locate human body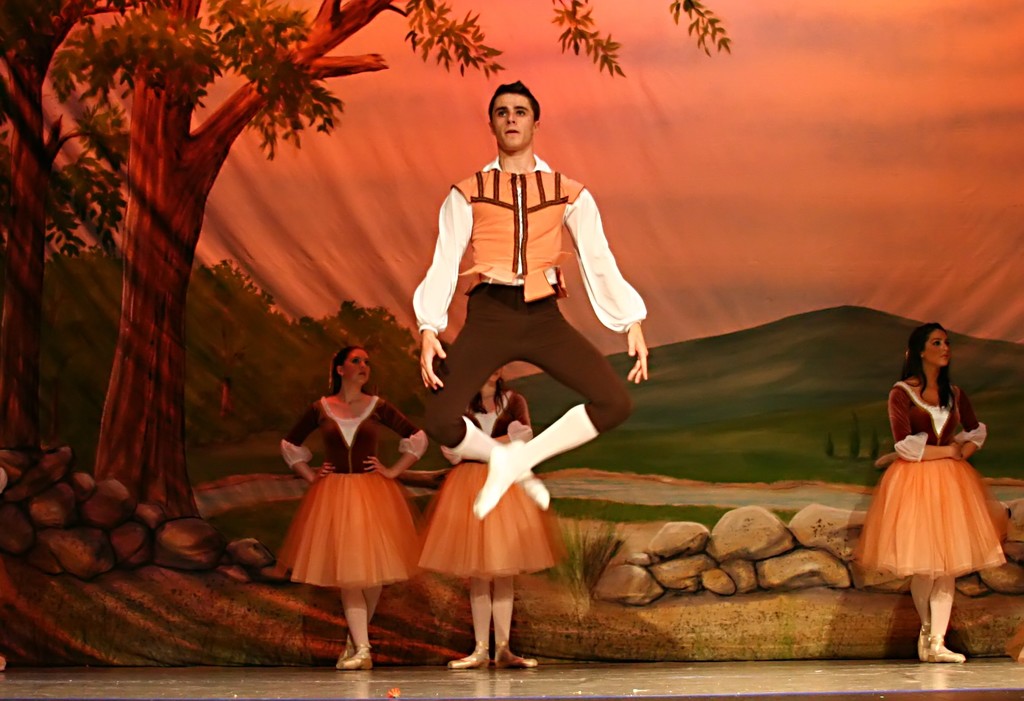
region(424, 94, 637, 518)
